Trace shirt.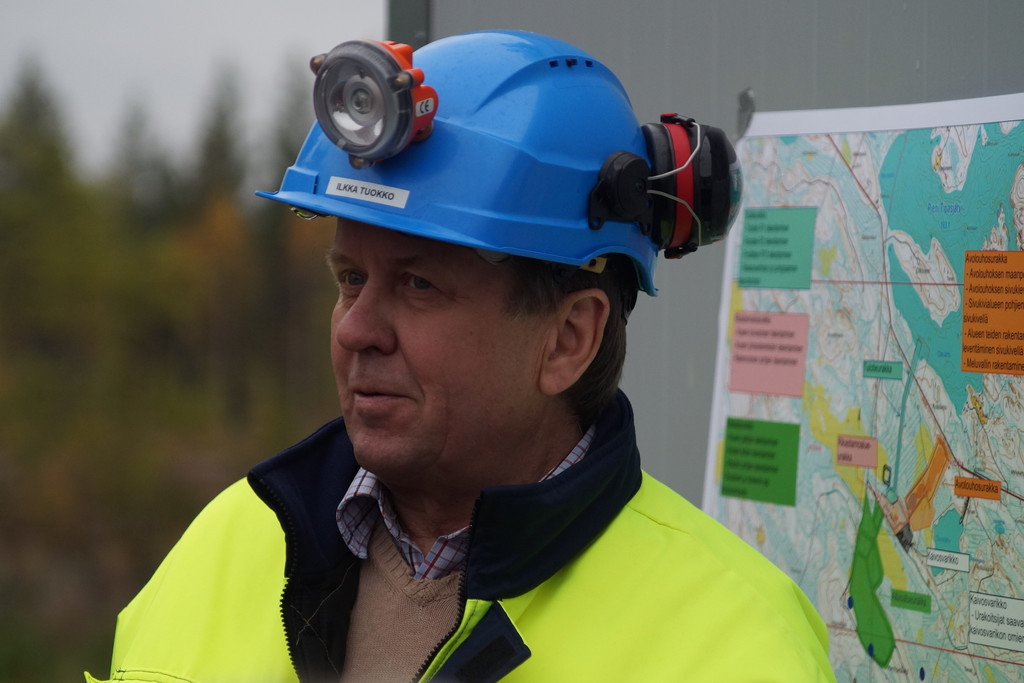
Traced to (337, 425, 593, 575).
